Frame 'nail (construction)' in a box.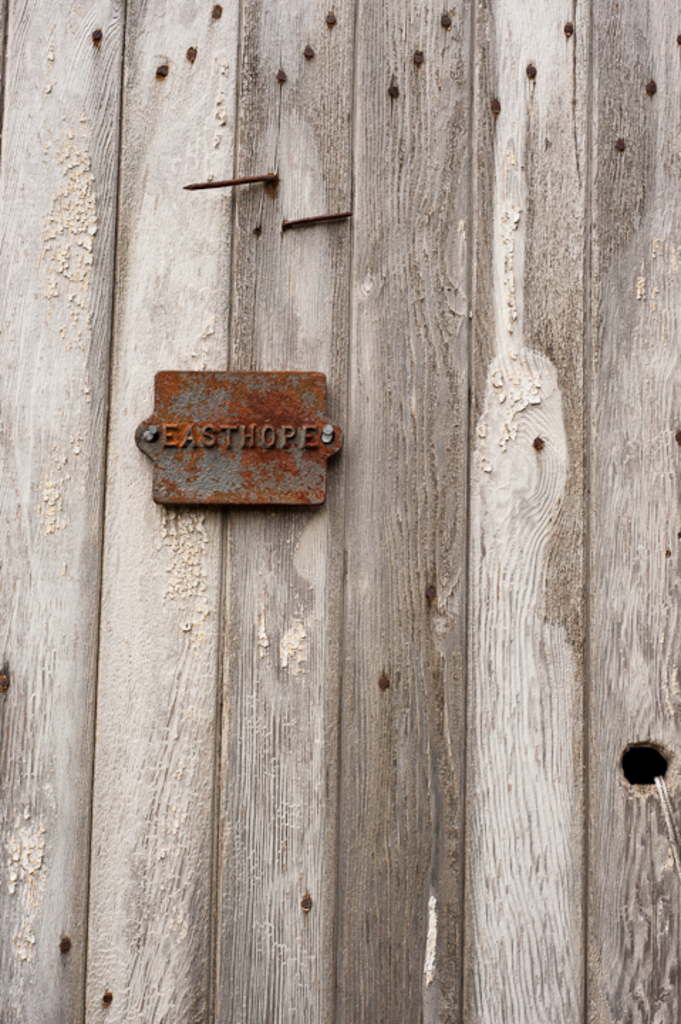
<box>0,666,9,688</box>.
